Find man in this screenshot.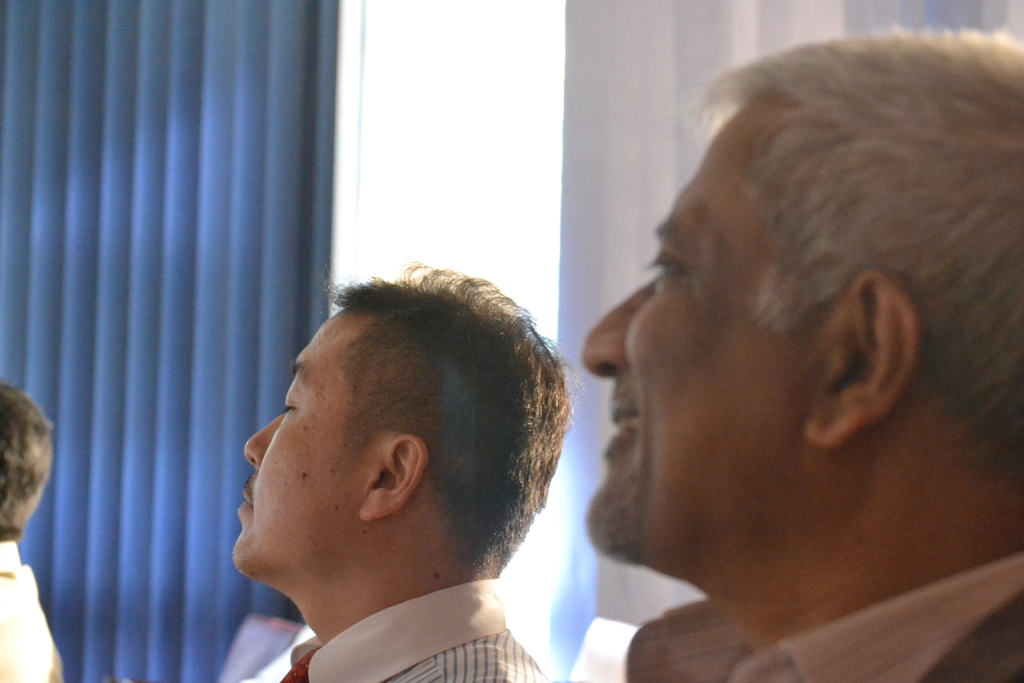
The bounding box for man is BBox(0, 378, 64, 682).
